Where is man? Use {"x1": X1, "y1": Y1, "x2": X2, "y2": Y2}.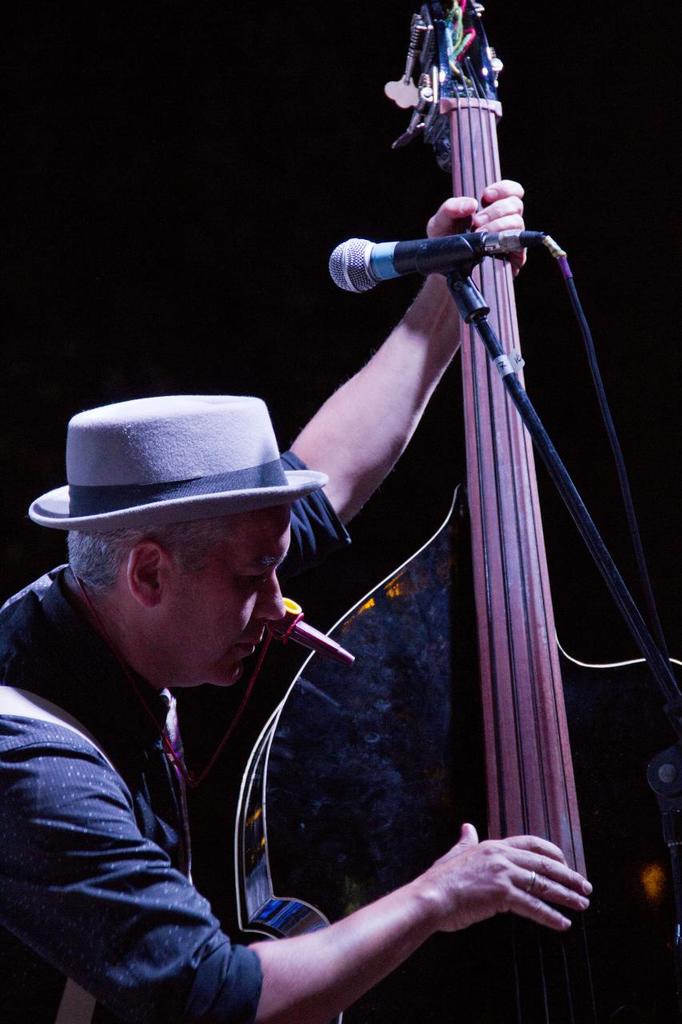
{"x1": 0, "y1": 169, "x2": 600, "y2": 1023}.
